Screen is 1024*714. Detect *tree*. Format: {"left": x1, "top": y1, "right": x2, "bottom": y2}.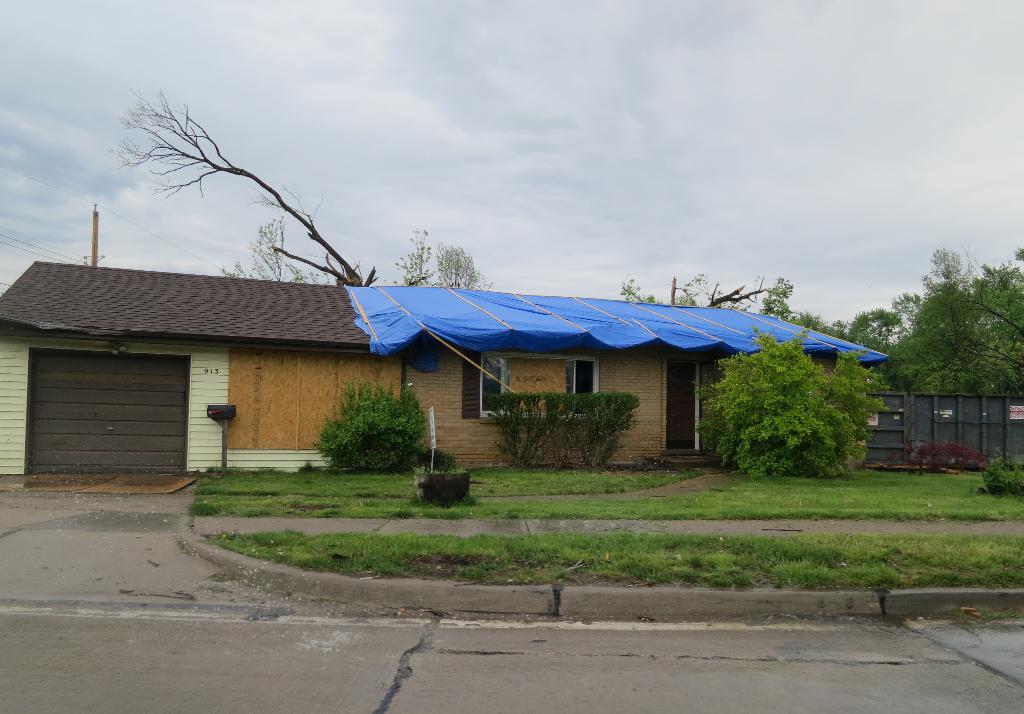
{"left": 429, "top": 240, "right": 498, "bottom": 288}.
